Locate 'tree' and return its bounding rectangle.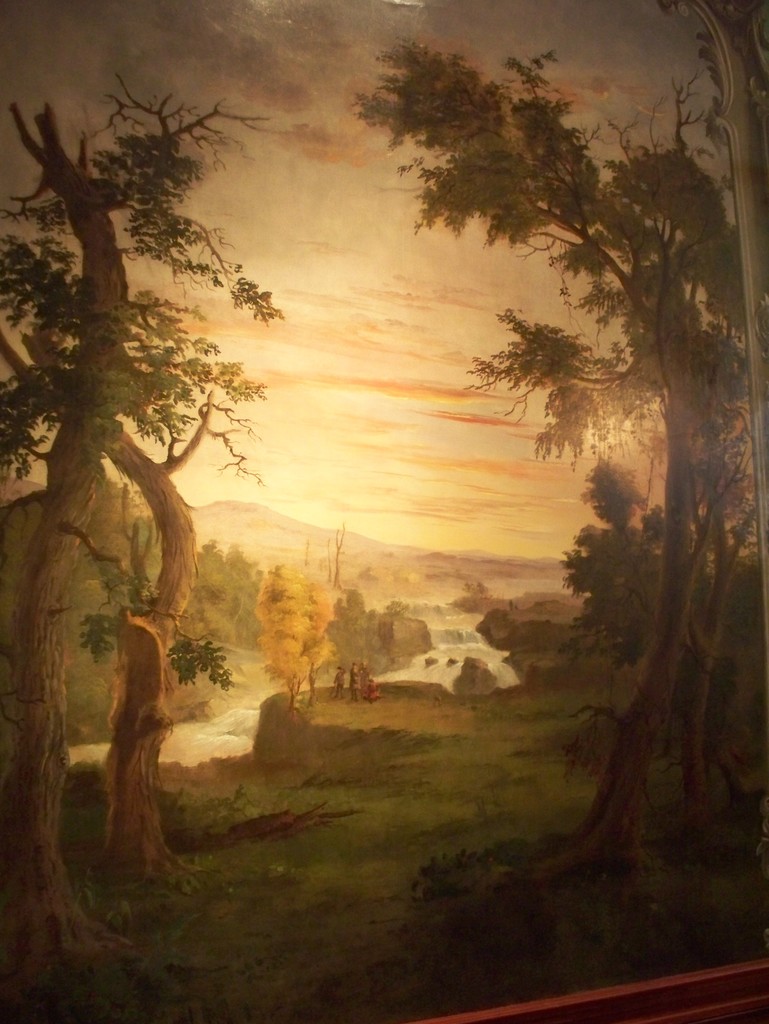
Rect(549, 458, 685, 689).
